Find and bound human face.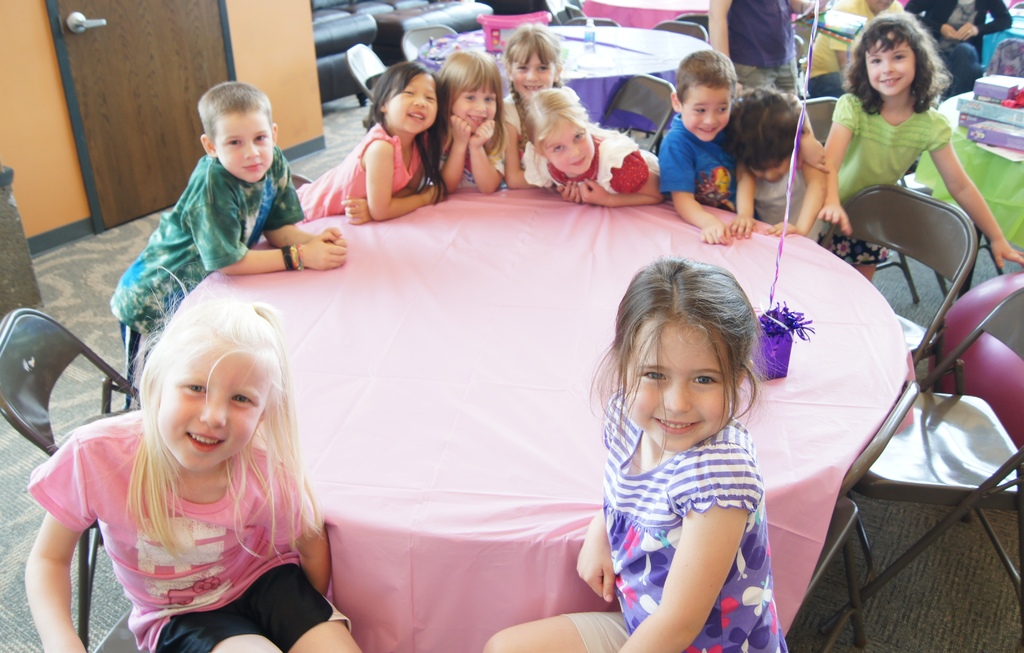
Bound: {"x1": 540, "y1": 119, "x2": 594, "y2": 178}.
